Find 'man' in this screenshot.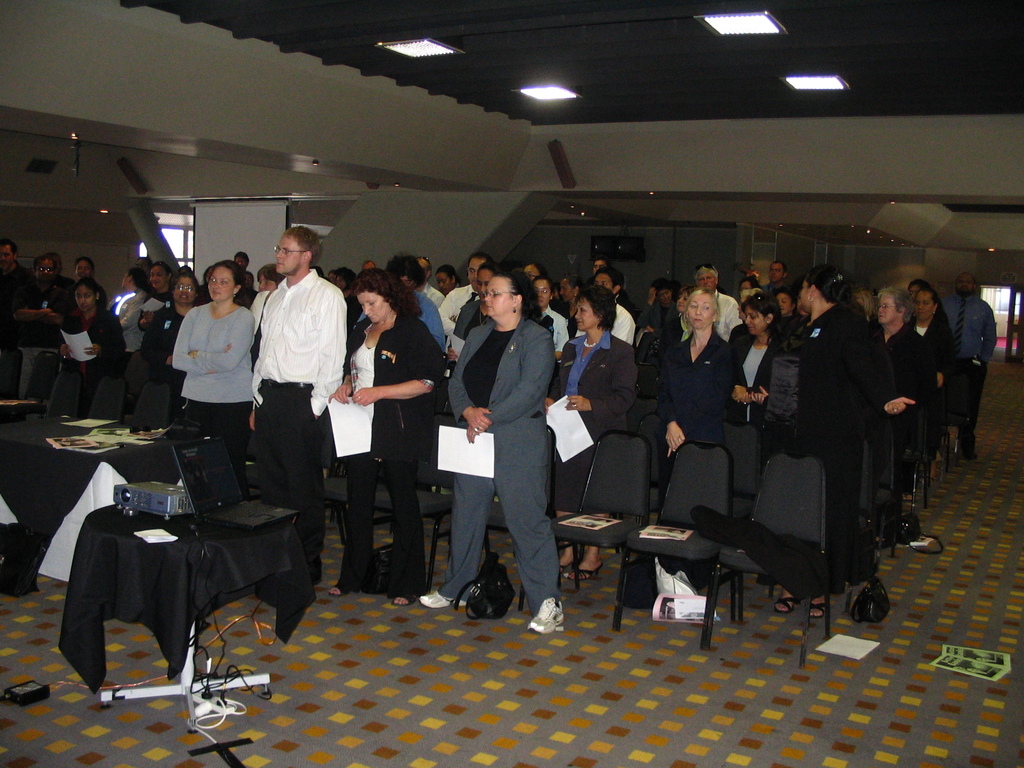
The bounding box for 'man' is {"x1": 240, "y1": 231, "x2": 346, "y2": 538}.
